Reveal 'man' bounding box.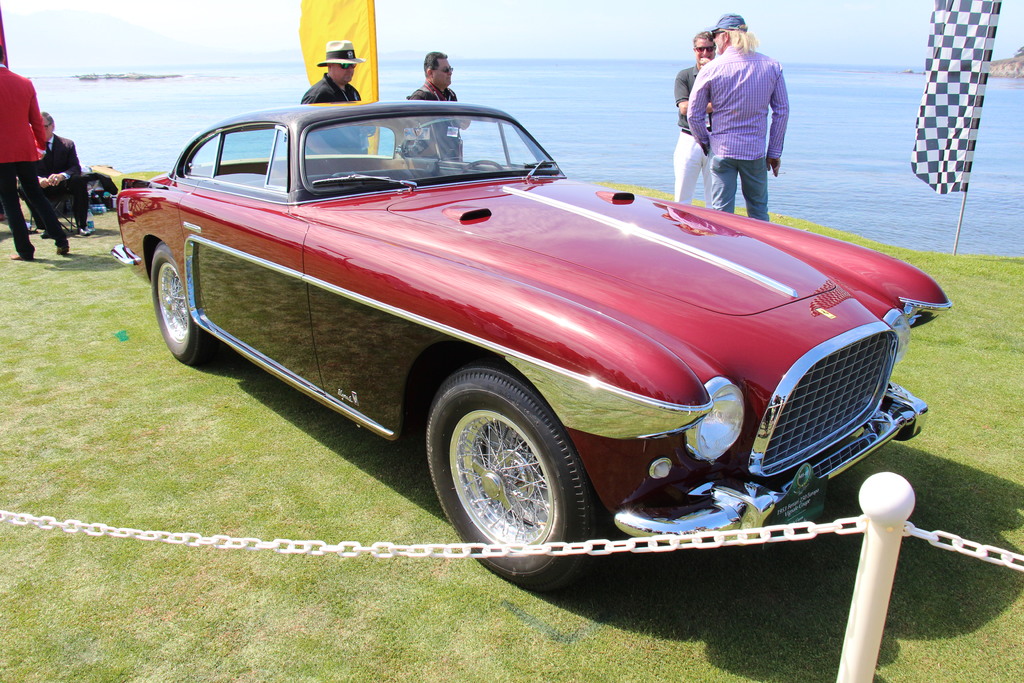
Revealed: Rect(0, 45, 72, 259).
